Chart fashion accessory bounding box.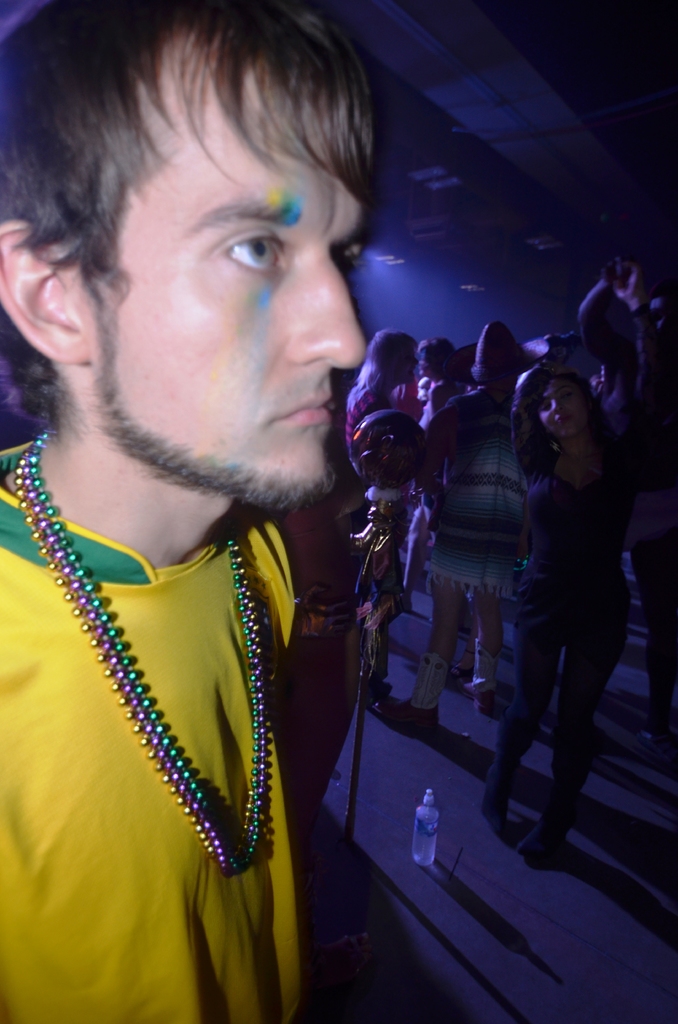
Charted: <box>481,758,522,821</box>.
